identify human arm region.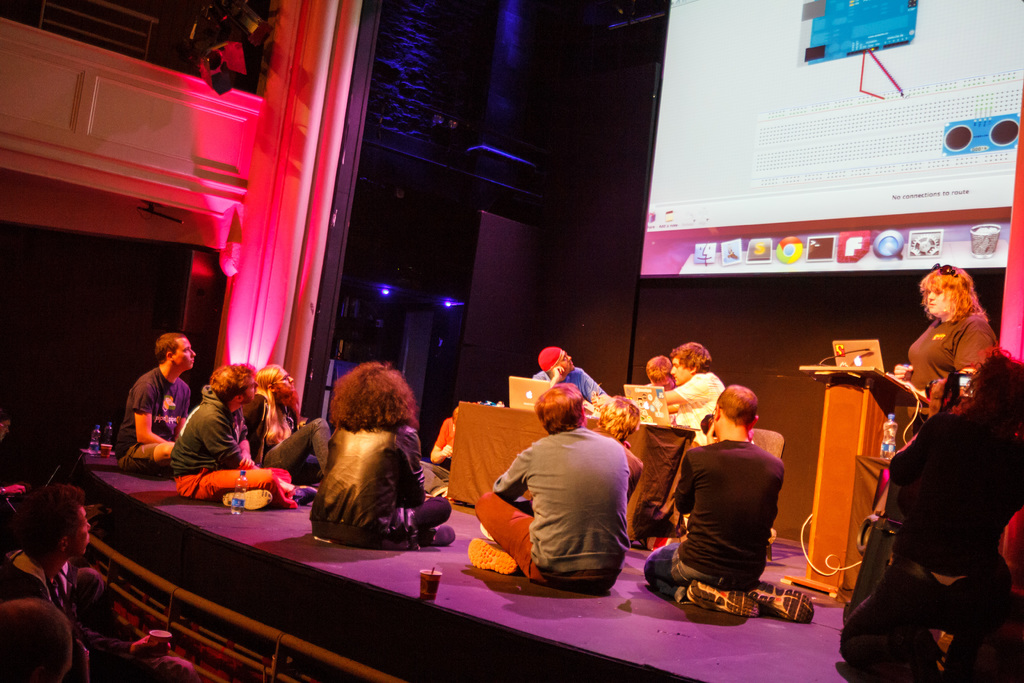
Region: 677/454/694/513.
